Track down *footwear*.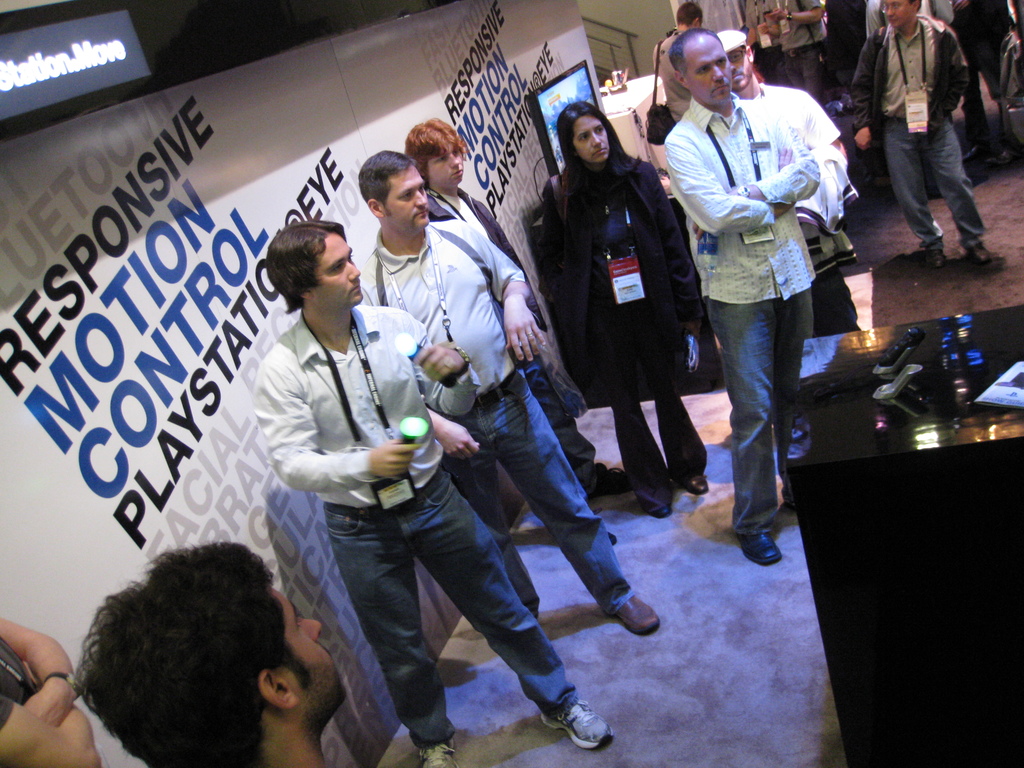
Tracked to x1=912 y1=241 x2=945 y2=269.
